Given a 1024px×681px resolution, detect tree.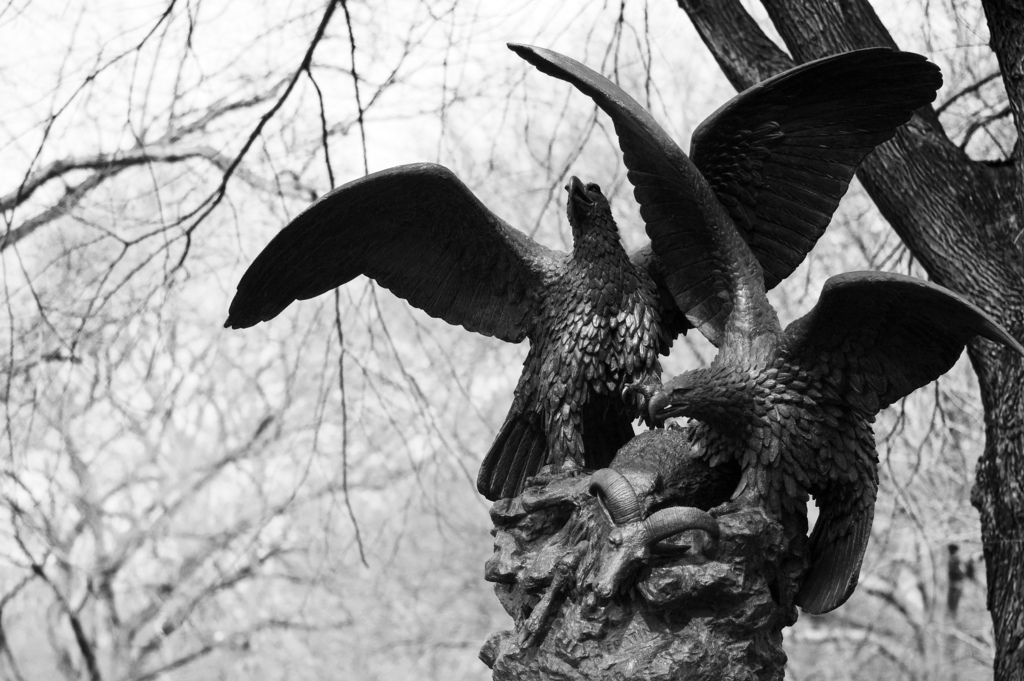
bbox=(0, 0, 1023, 680).
